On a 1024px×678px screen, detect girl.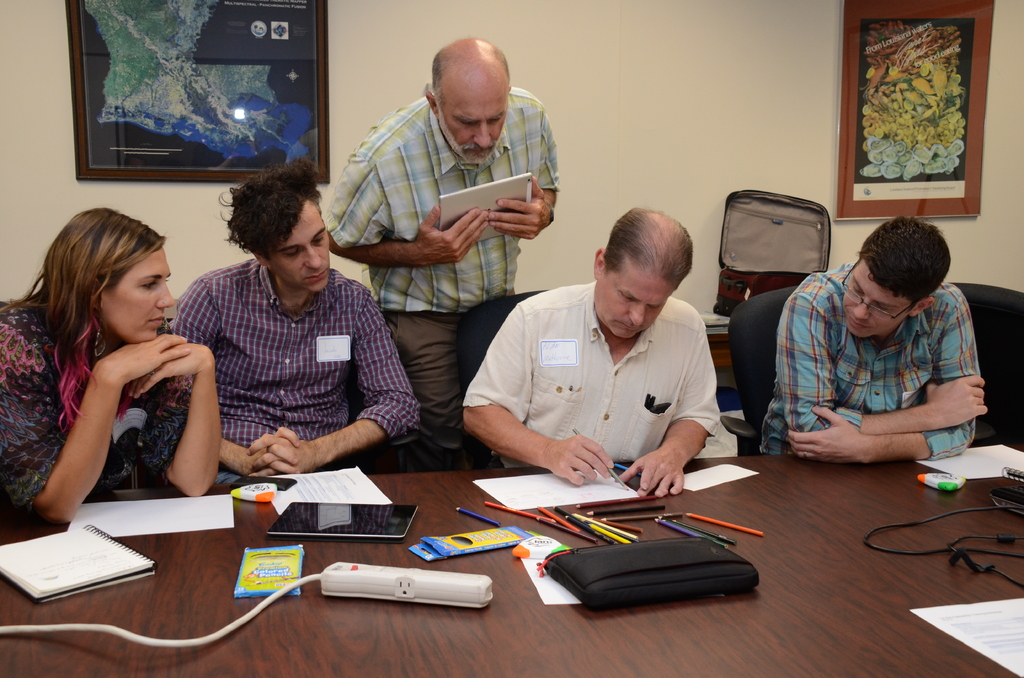
<region>0, 204, 223, 527</region>.
